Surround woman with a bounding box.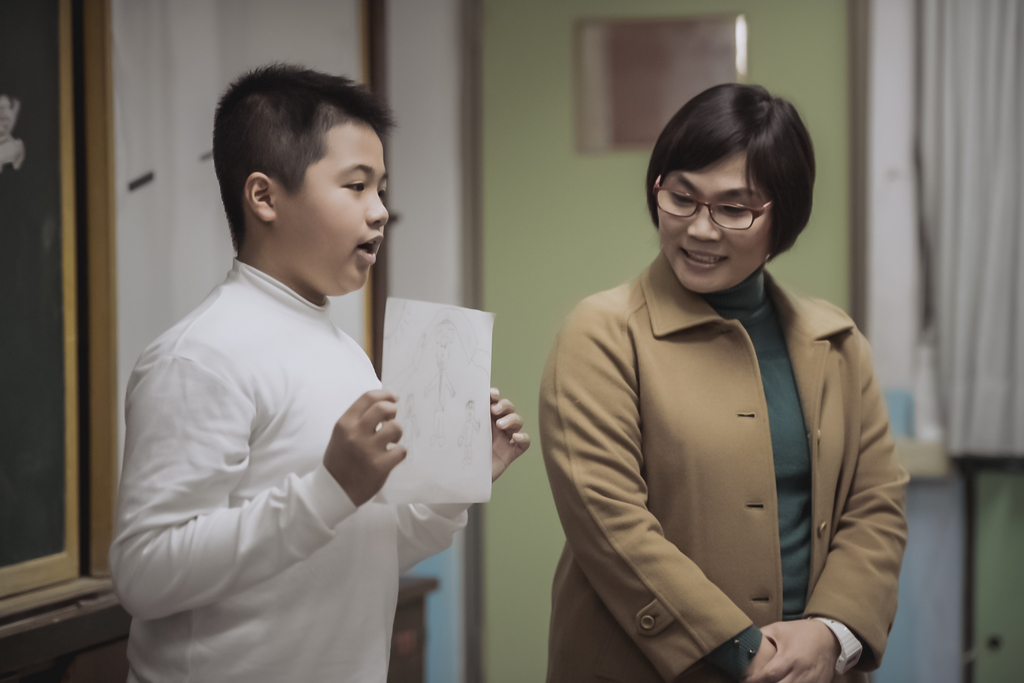
select_region(515, 82, 927, 682).
